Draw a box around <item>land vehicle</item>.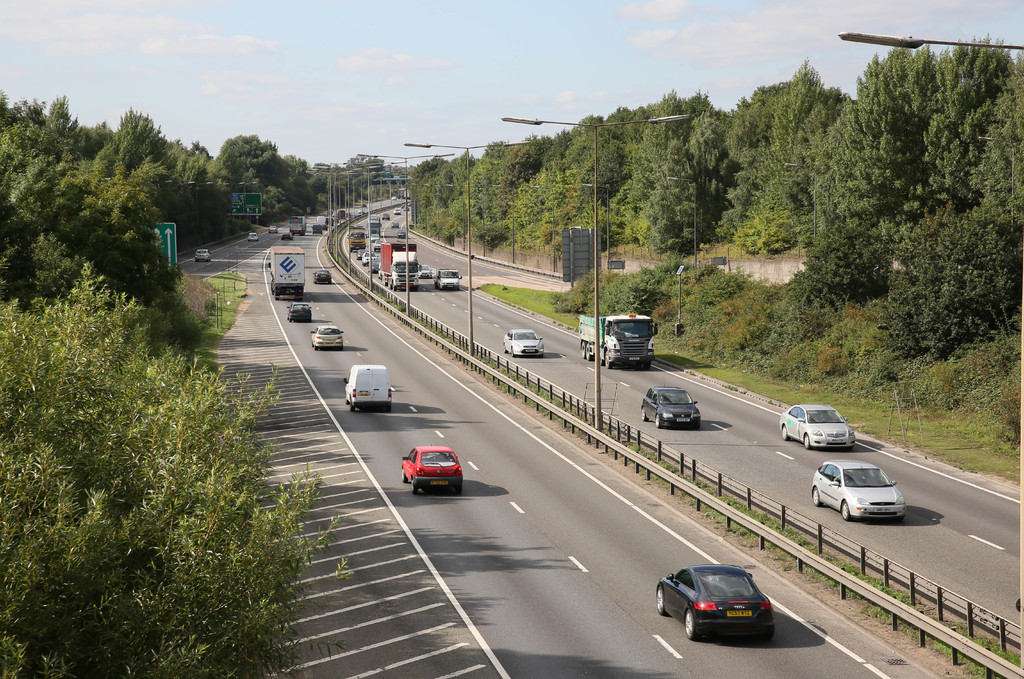
bbox(640, 378, 702, 430).
